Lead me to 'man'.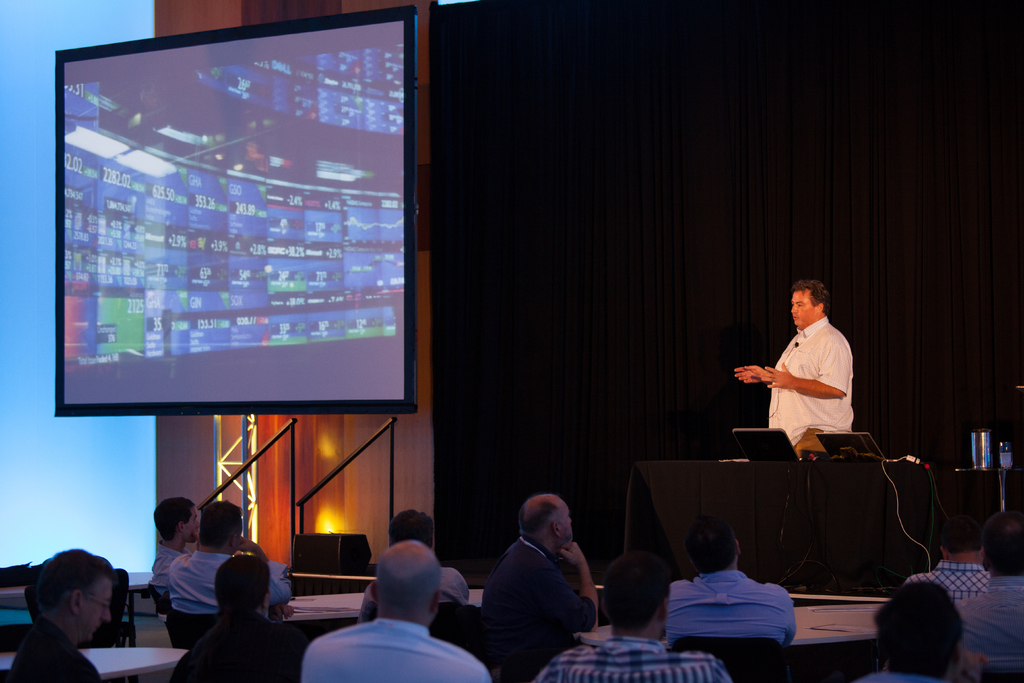
Lead to select_region(734, 276, 859, 450).
